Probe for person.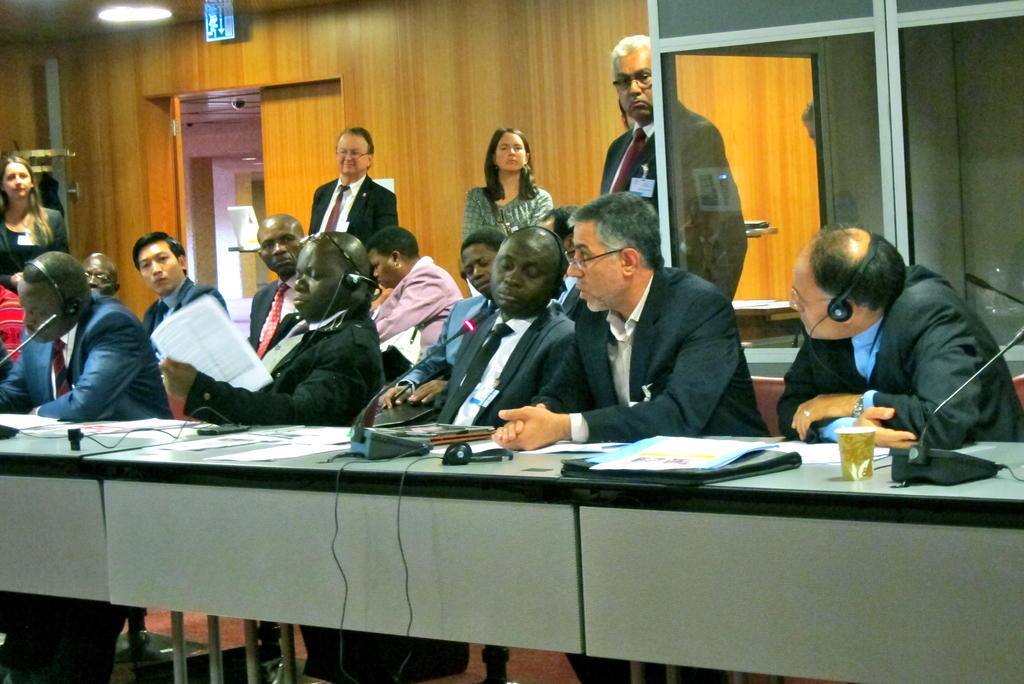
Probe result: locate(470, 120, 556, 252).
